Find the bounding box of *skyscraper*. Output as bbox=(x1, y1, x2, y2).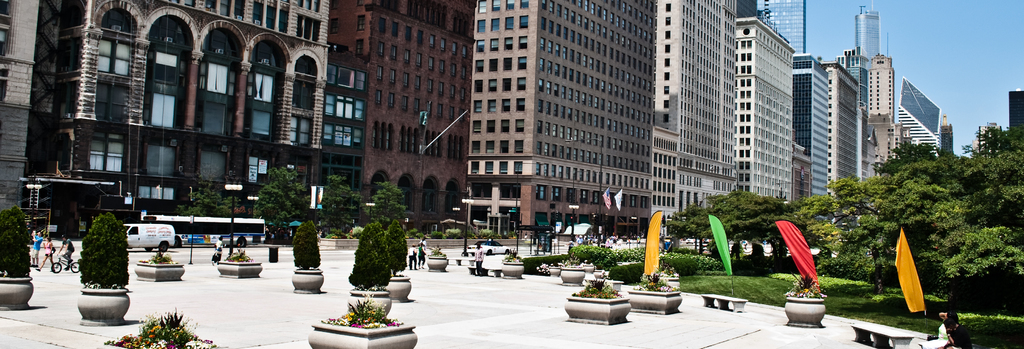
bbox=(735, 11, 797, 203).
